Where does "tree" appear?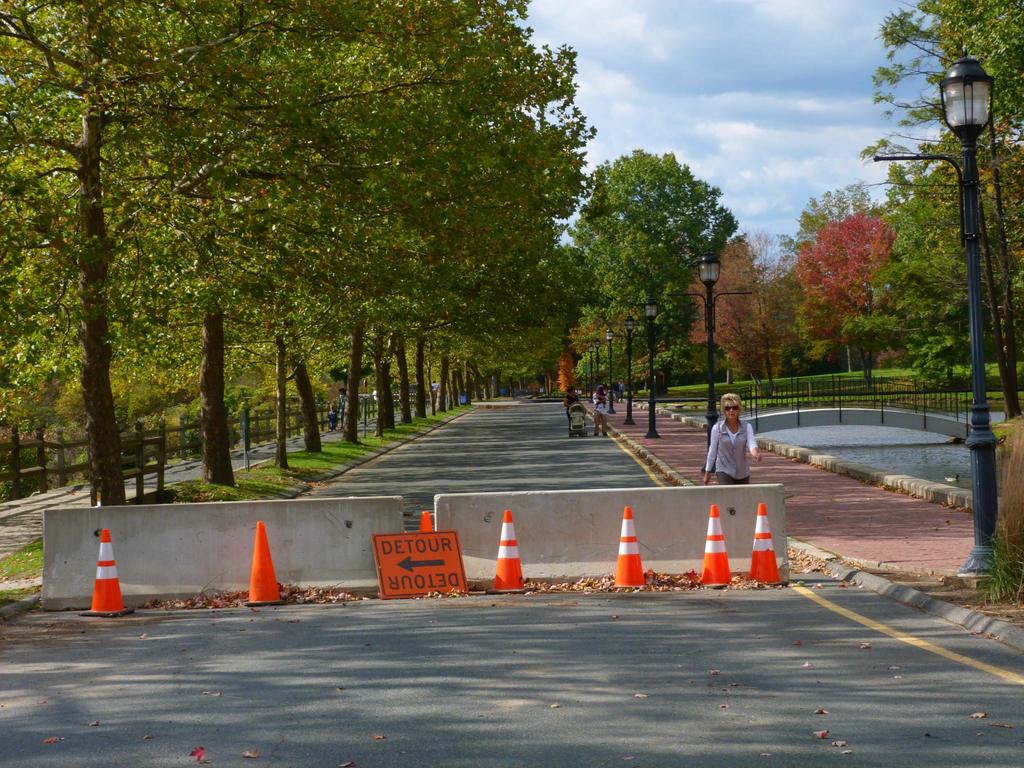
Appears at <box>579,140,732,444</box>.
